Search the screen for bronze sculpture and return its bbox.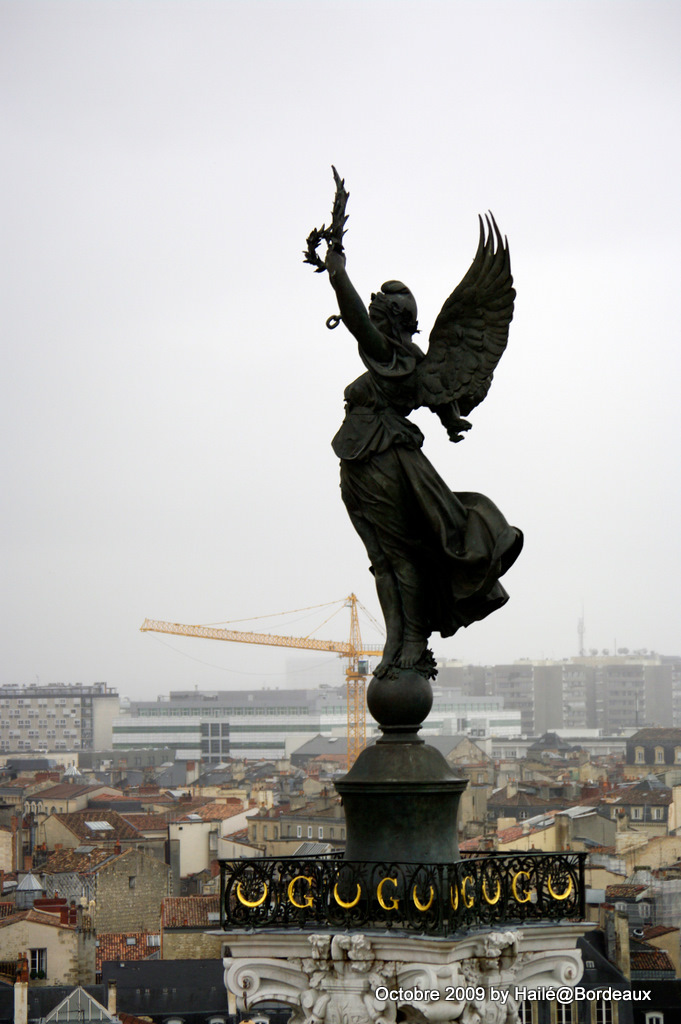
Found: 303:170:517:722.
